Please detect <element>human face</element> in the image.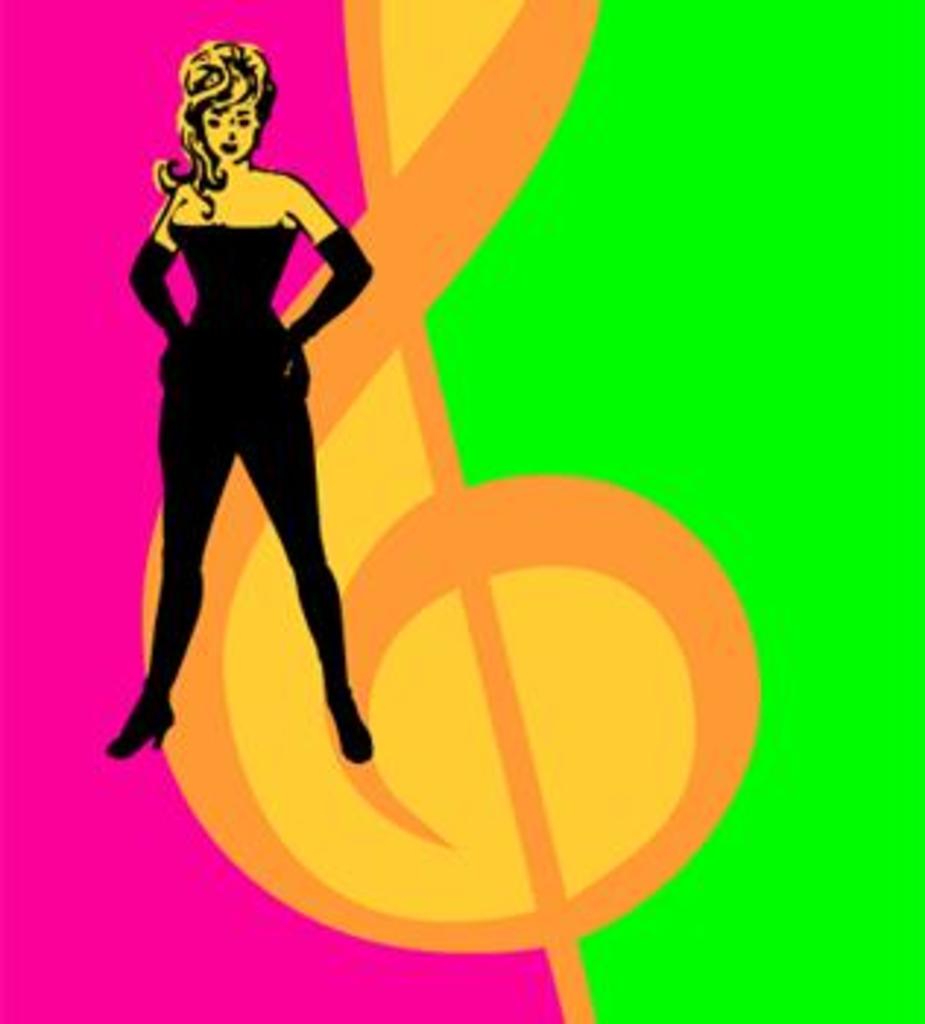
(x1=199, y1=76, x2=263, y2=167).
